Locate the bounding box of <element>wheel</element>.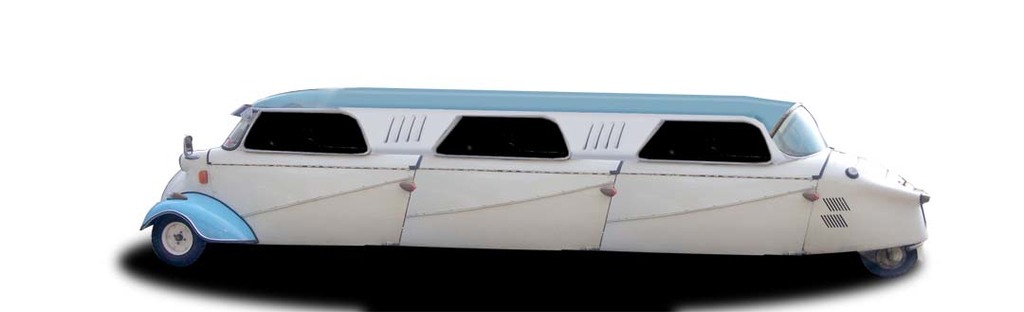
Bounding box: {"left": 866, "top": 242, "right": 913, "bottom": 273}.
